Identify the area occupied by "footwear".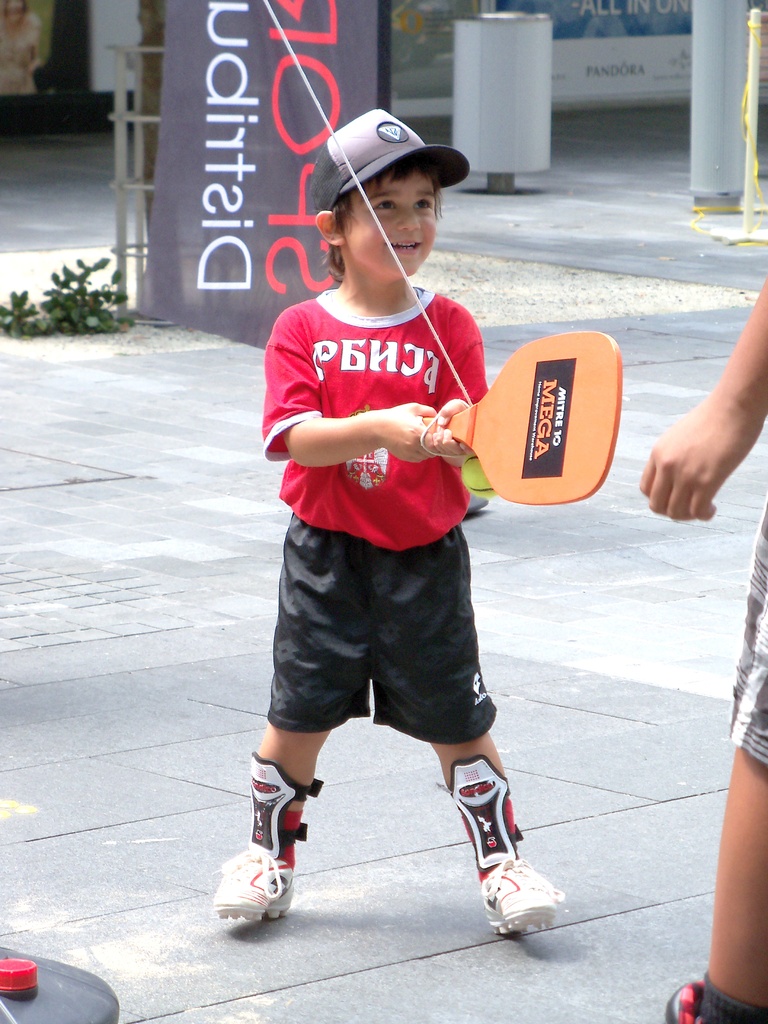
Area: <box>207,756,321,927</box>.
